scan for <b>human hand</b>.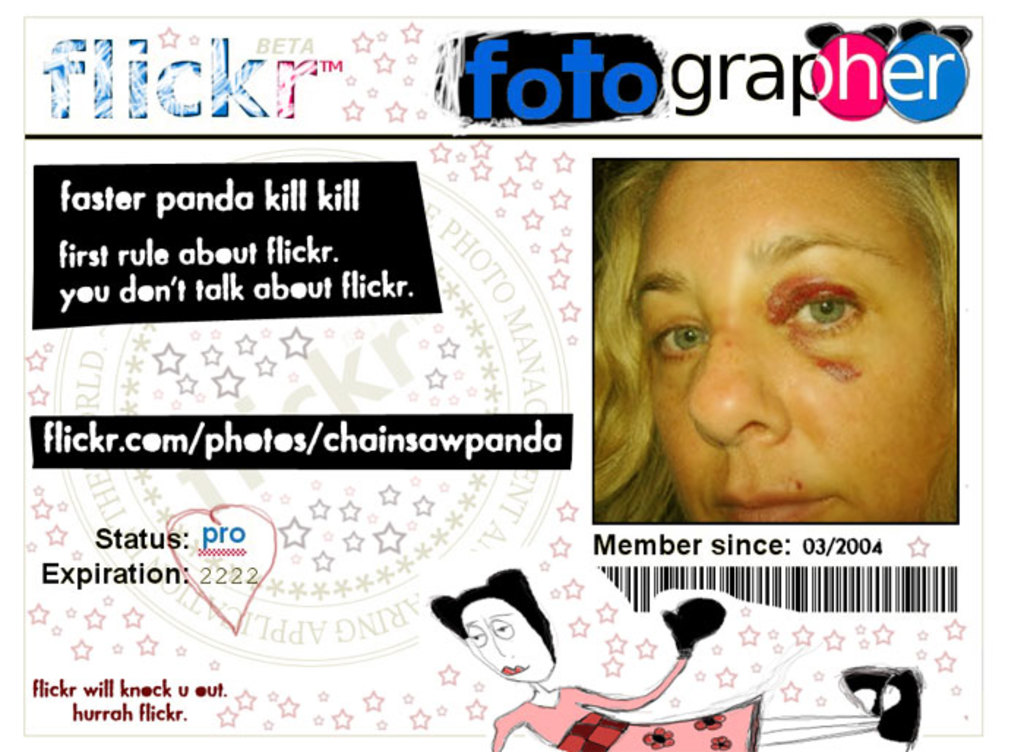
Scan result: 663 595 724 647.
